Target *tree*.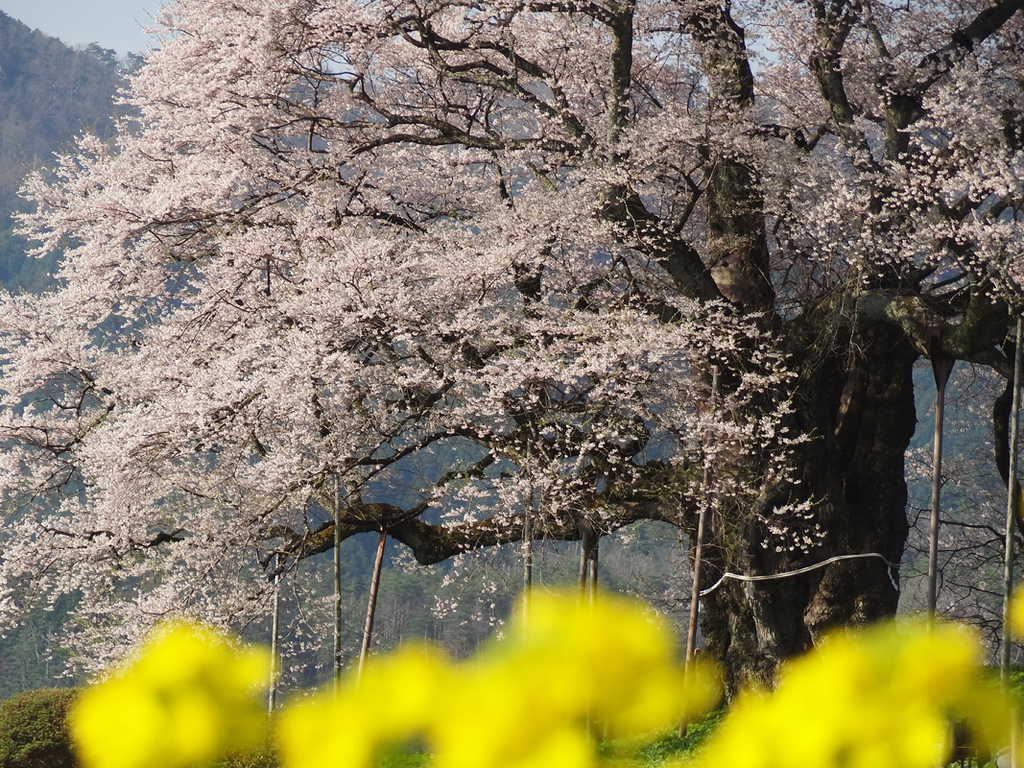
Target region: box(47, 10, 1023, 687).
